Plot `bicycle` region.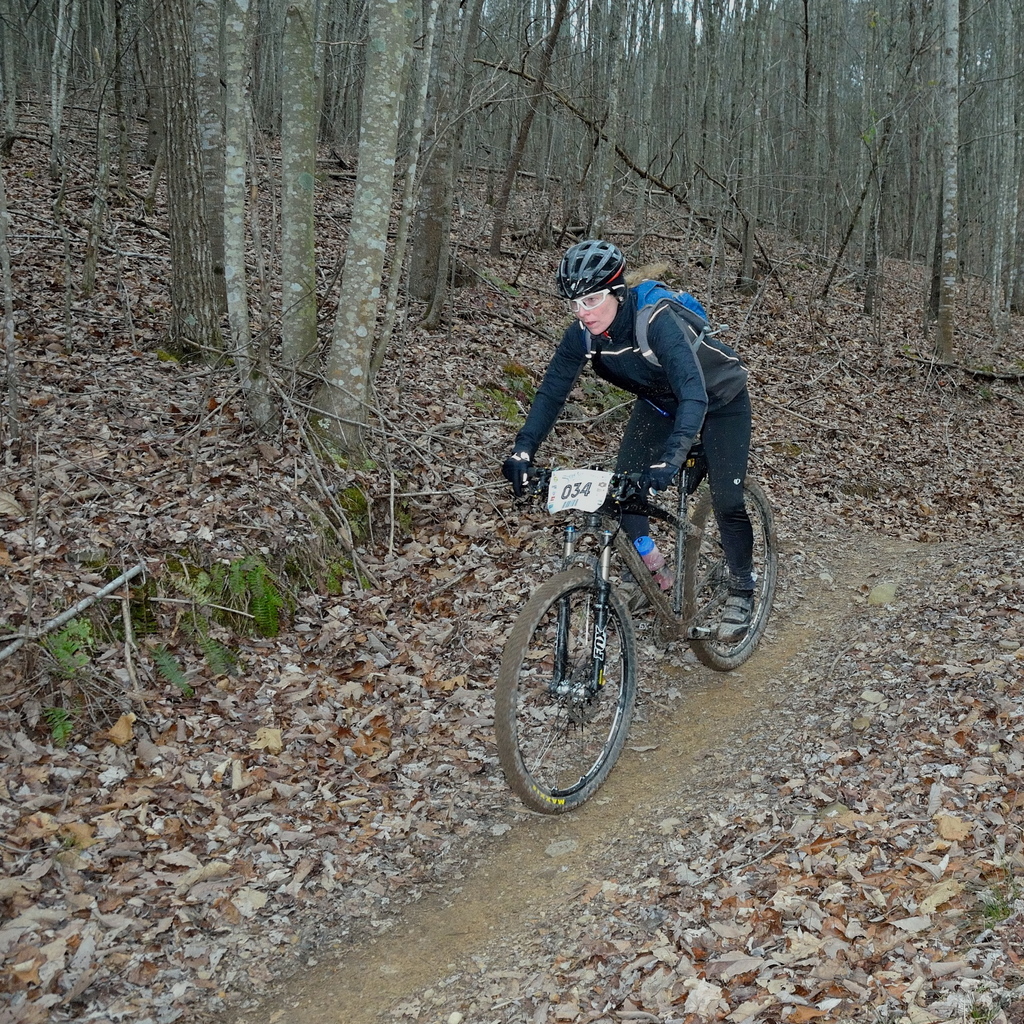
Plotted at [left=491, top=408, right=769, bottom=815].
